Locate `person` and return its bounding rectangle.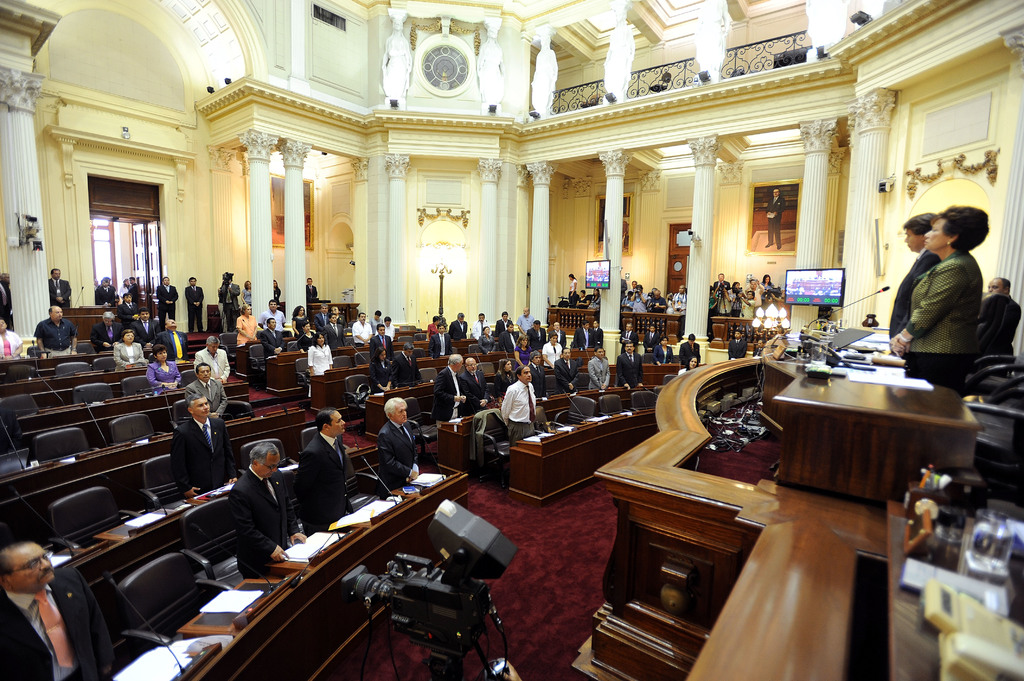
Rect(225, 438, 305, 579).
